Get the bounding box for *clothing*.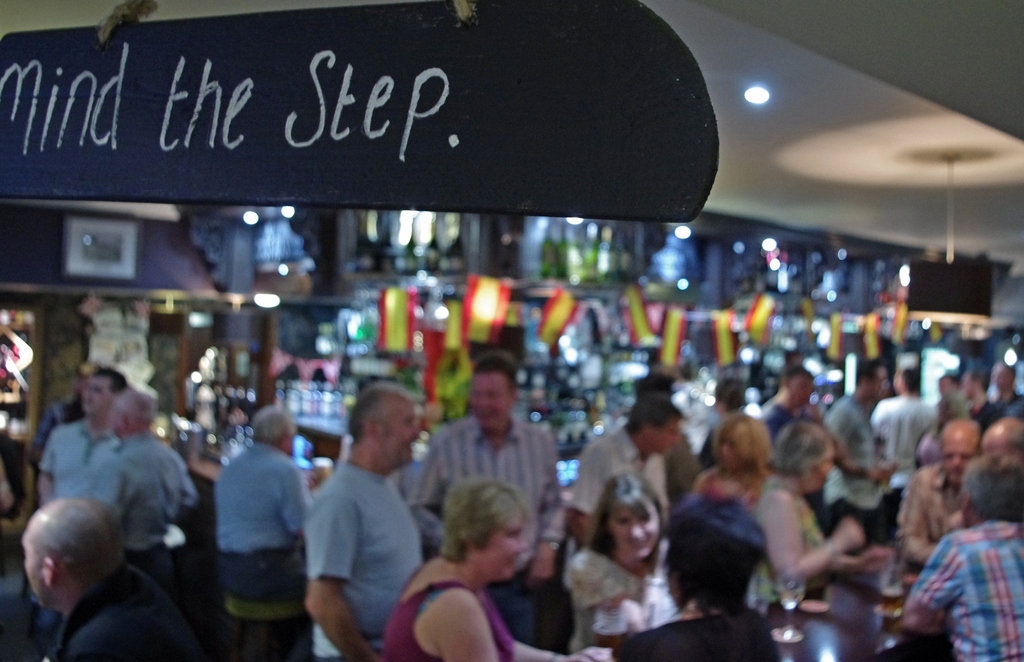
[303,425,431,650].
